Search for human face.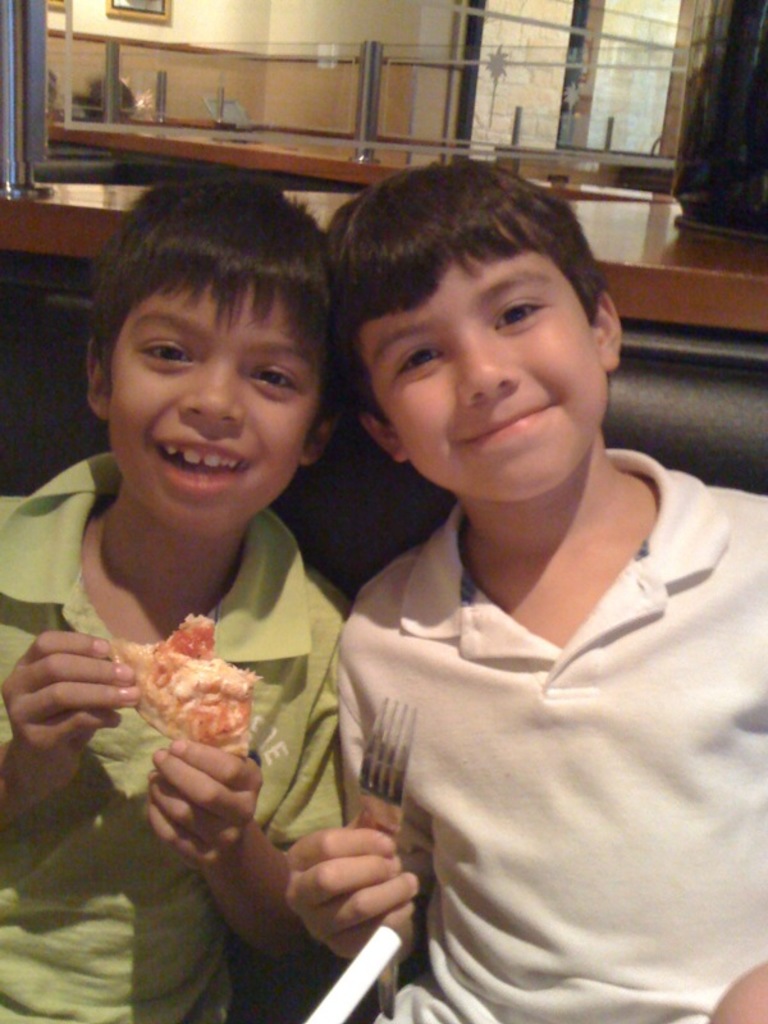
Found at (x1=344, y1=243, x2=631, y2=535).
